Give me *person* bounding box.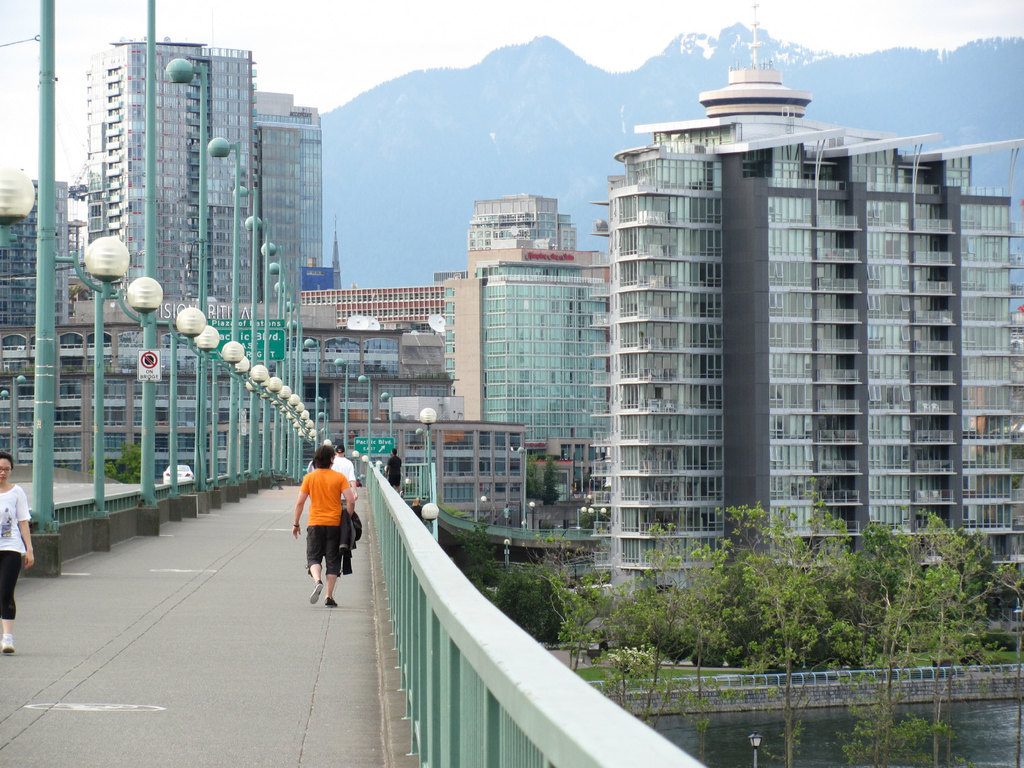
x1=382 y1=445 x2=404 y2=489.
